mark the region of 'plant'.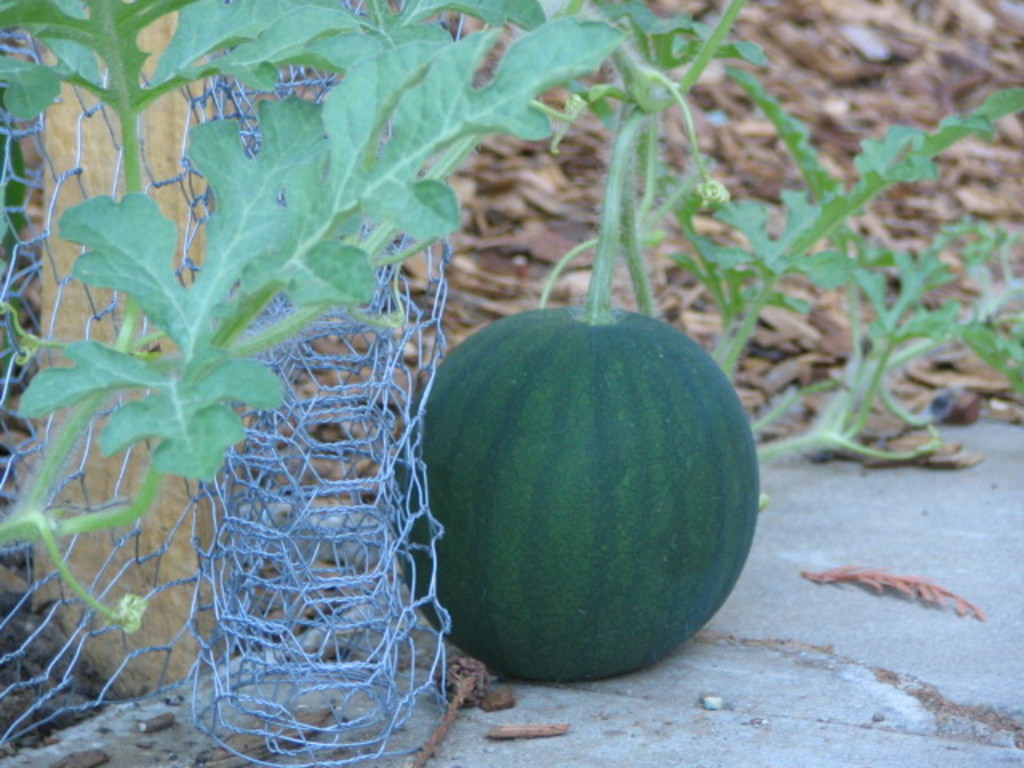
Region: pyautogui.locateOnScreen(0, 0, 1022, 635).
